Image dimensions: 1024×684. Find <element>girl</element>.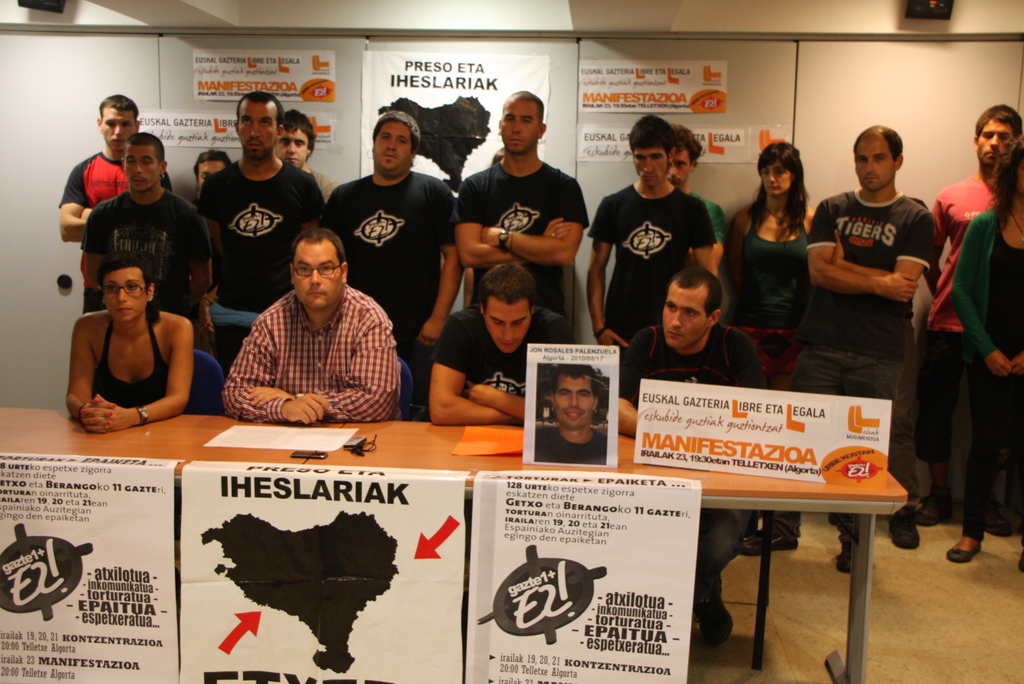
pyautogui.locateOnScreen(724, 138, 816, 389).
